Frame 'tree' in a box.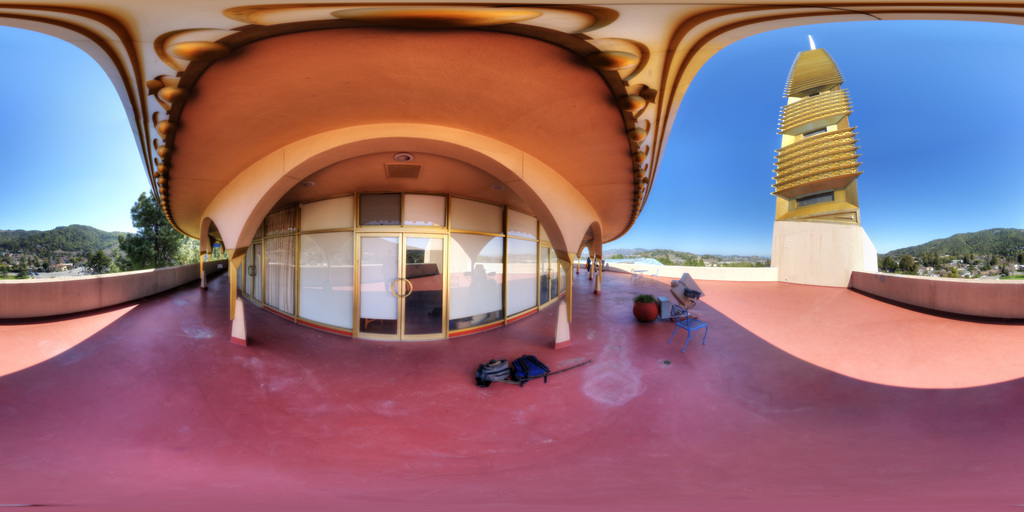
18:256:33:282.
